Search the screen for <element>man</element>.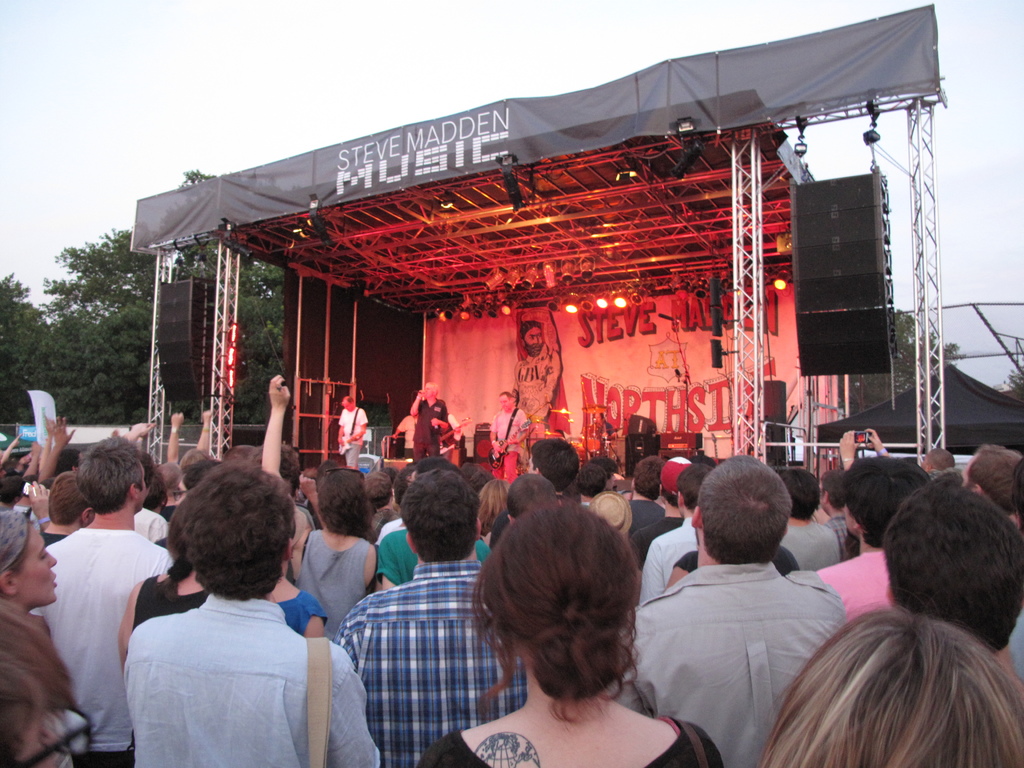
Found at left=336, top=394, right=367, bottom=471.
